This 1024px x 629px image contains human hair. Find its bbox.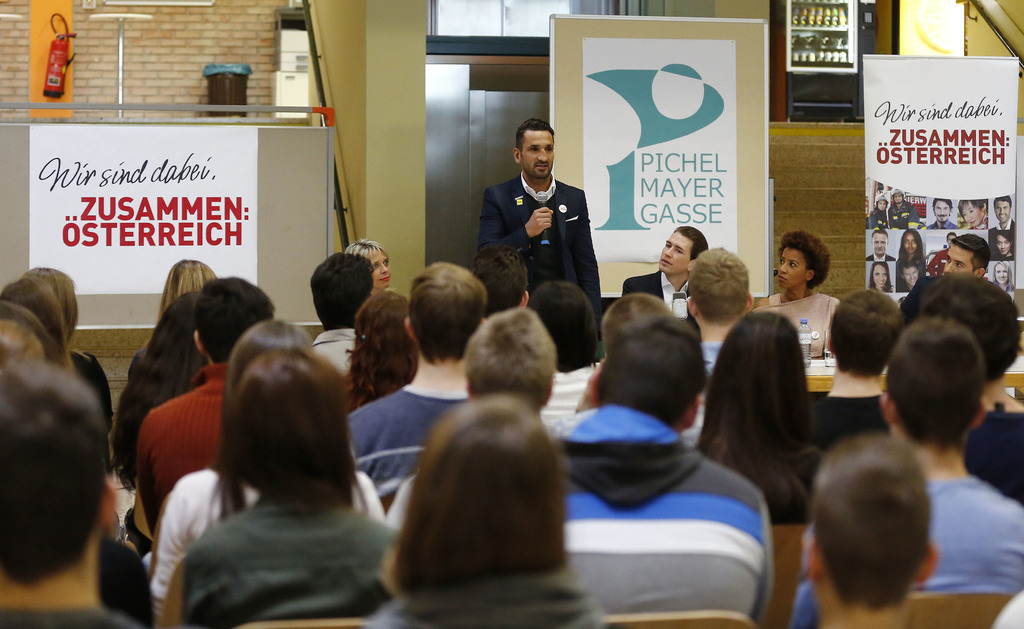
993/264/1012/289.
